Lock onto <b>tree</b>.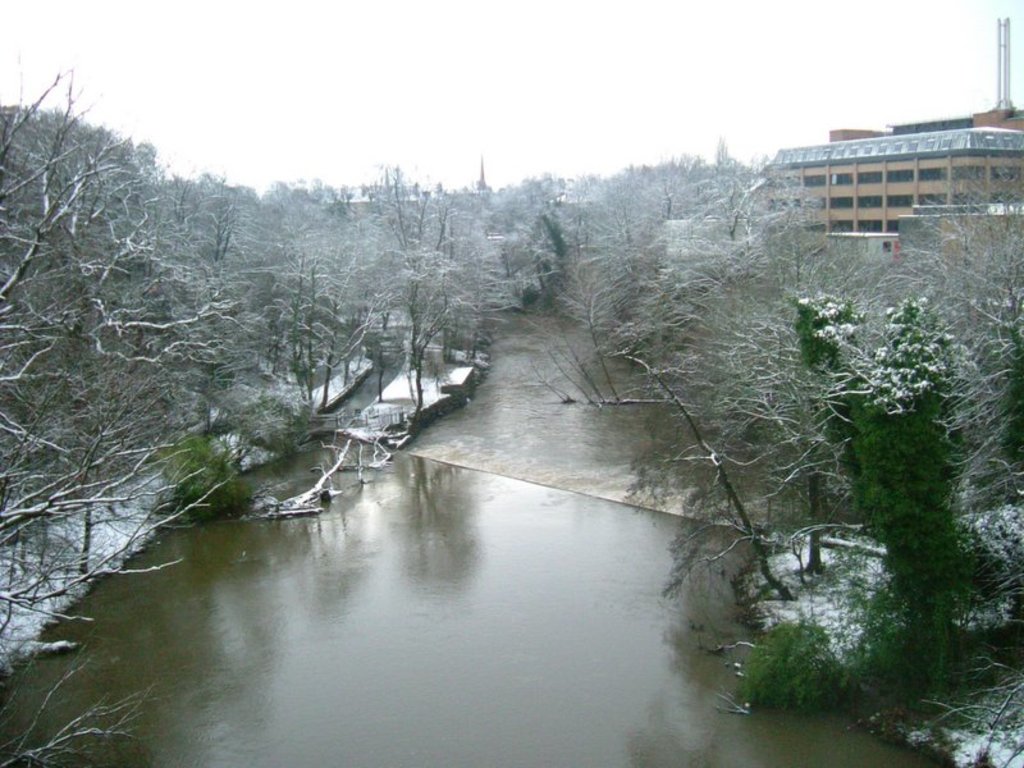
Locked: crop(786, 215, 989, 660).
